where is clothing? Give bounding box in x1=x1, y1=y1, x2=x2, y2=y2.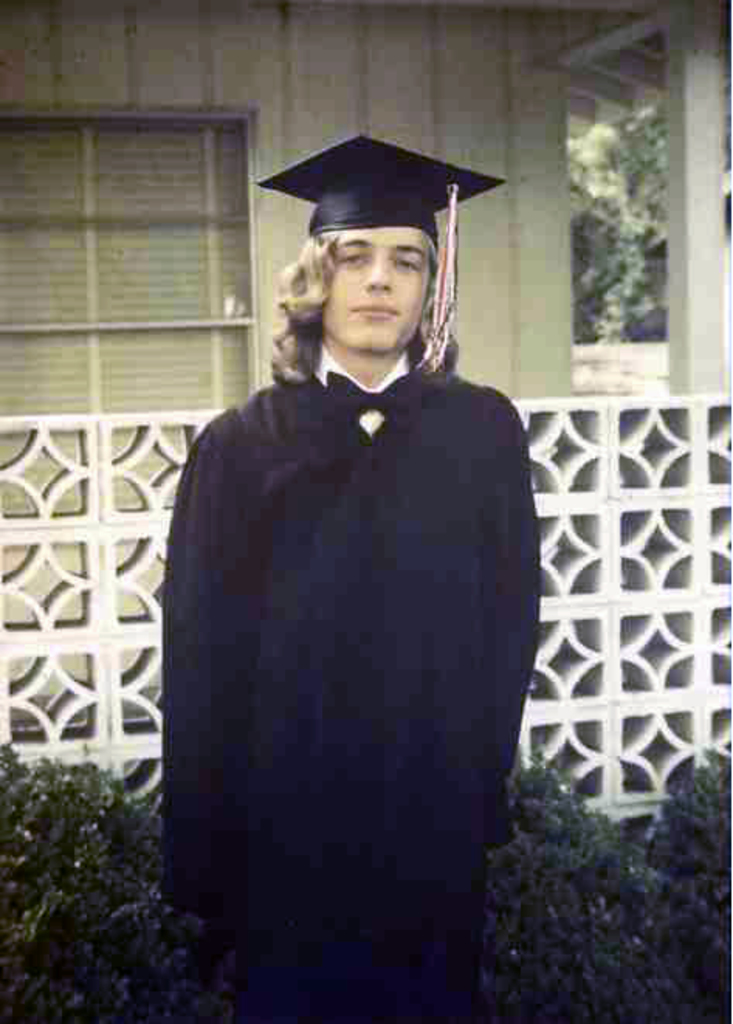
x1=160, y1=280, x2=552, y2=970.
